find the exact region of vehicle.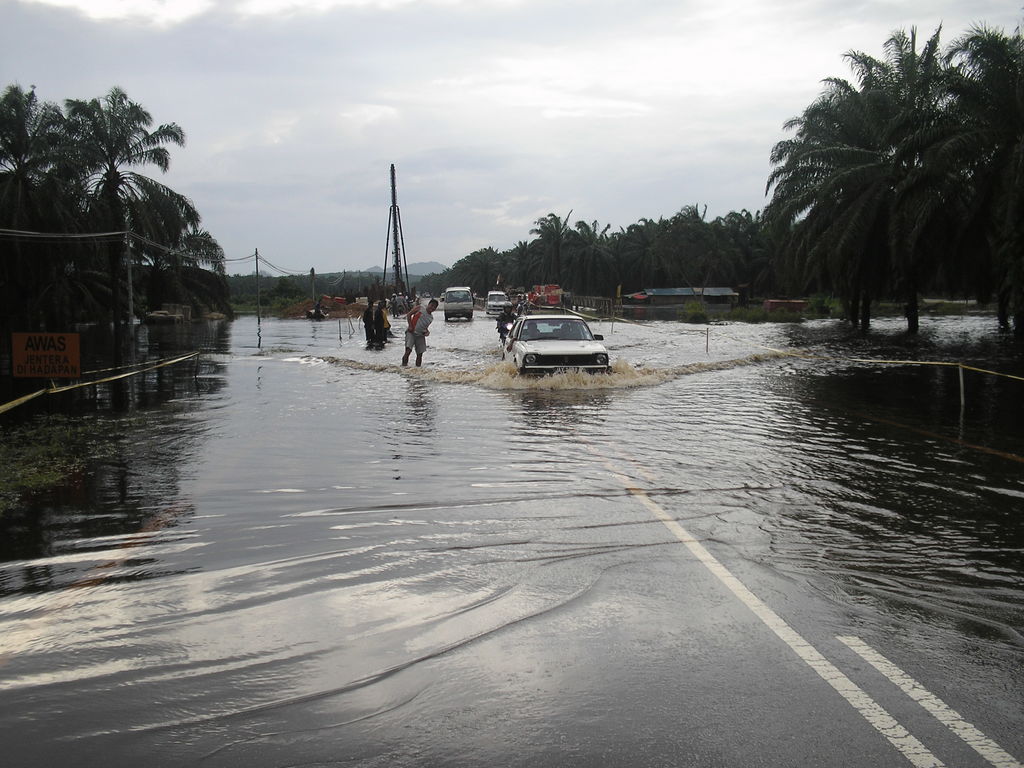
Exact region: (x1=486, y1=286, x2=515, y2=314).
